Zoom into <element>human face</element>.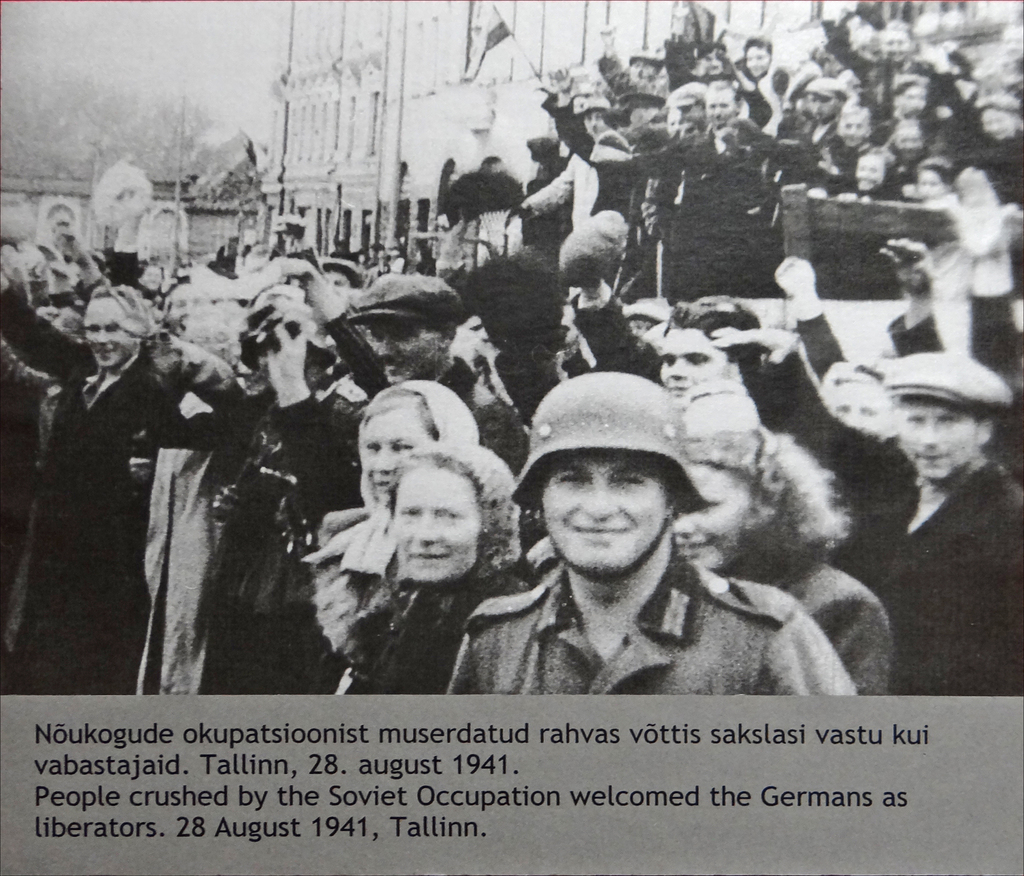
Zoom target: bbox=[538, 452, 664, 565].
